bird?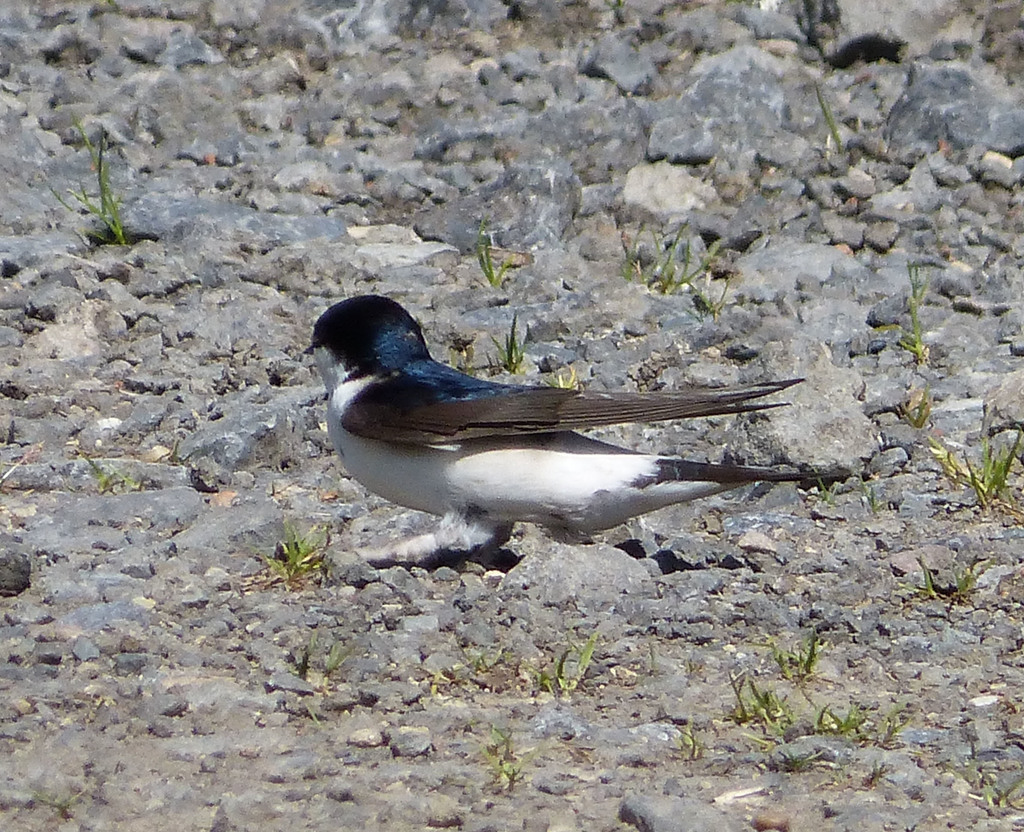
bbox(271, 304, 816, 534)
